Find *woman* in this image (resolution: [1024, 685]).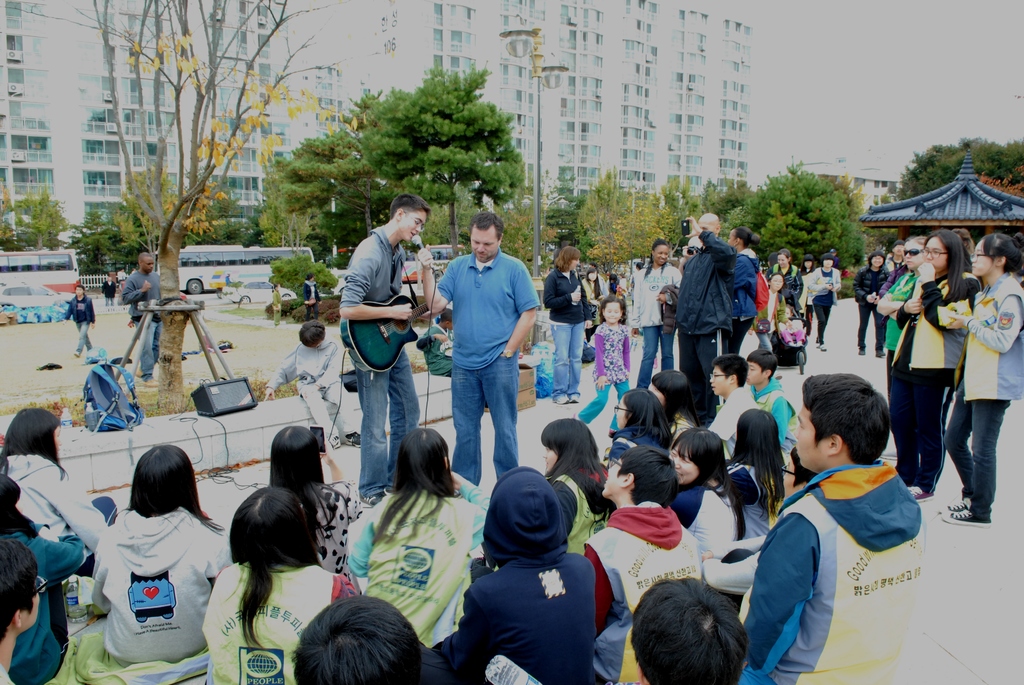
crop(881, 226, 980, 503).
